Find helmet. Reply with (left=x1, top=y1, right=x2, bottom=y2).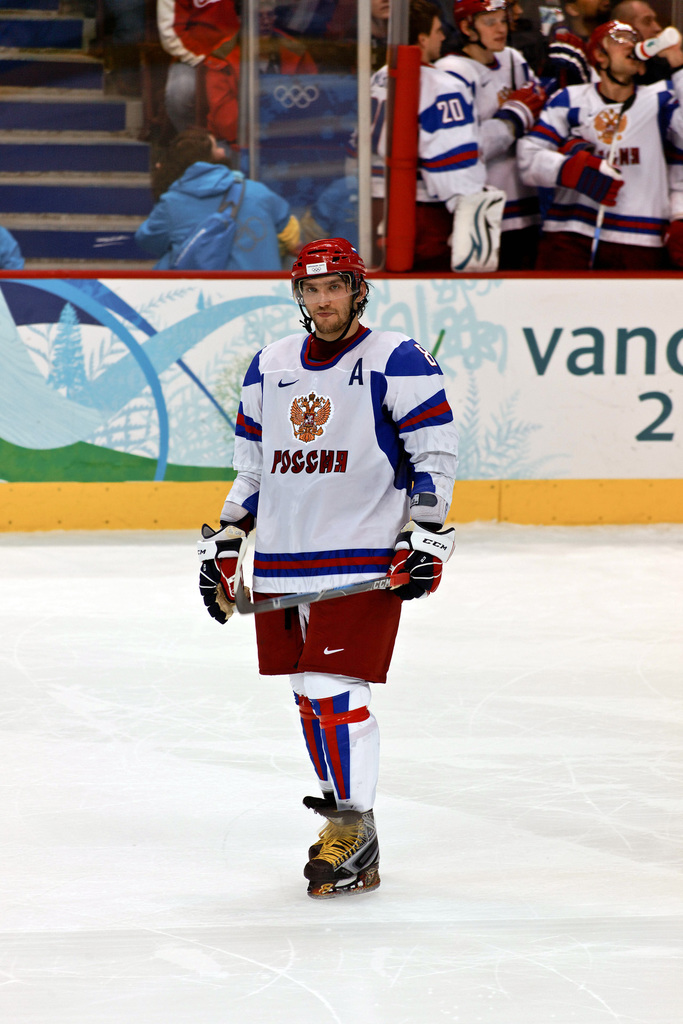
(left=450, top=0, right=513, bottom=61).
